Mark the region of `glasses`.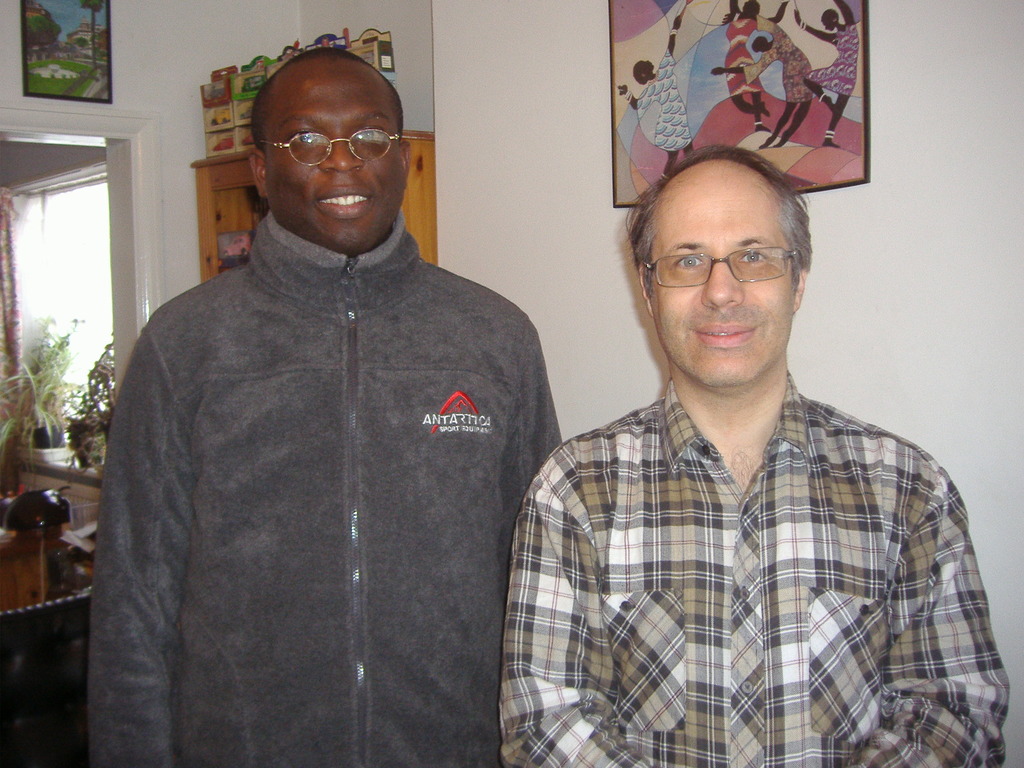
Region: 260, 125, 403, 164.
